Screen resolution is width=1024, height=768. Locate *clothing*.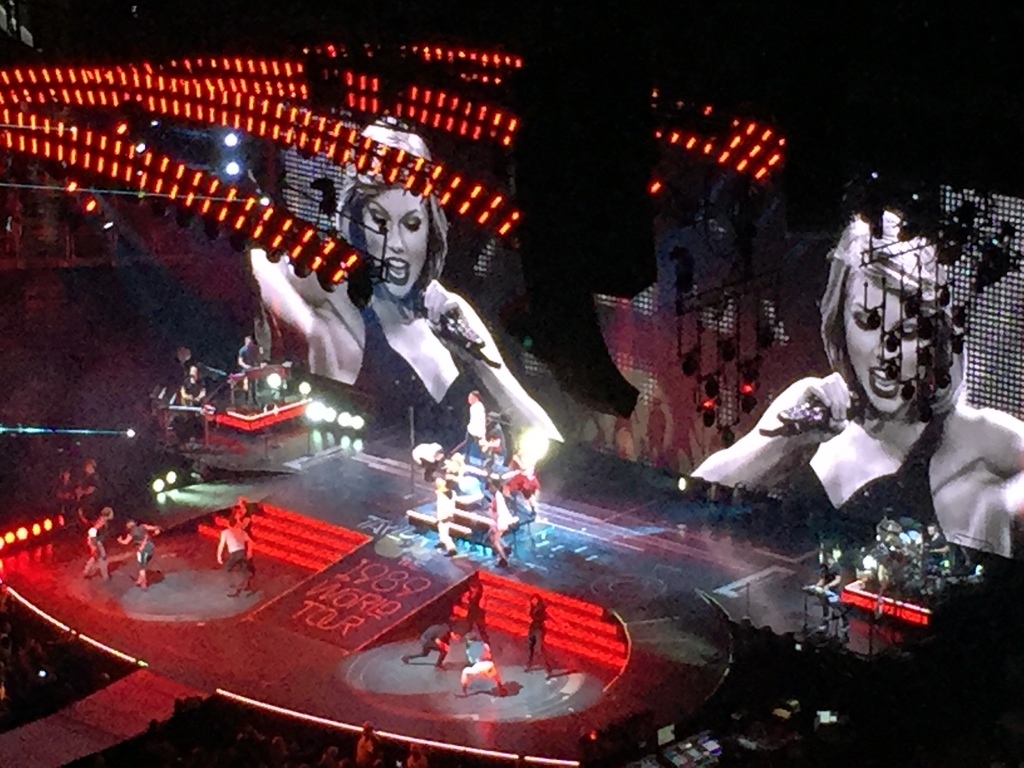
left=79, top=473, right=104, bottom=524.
